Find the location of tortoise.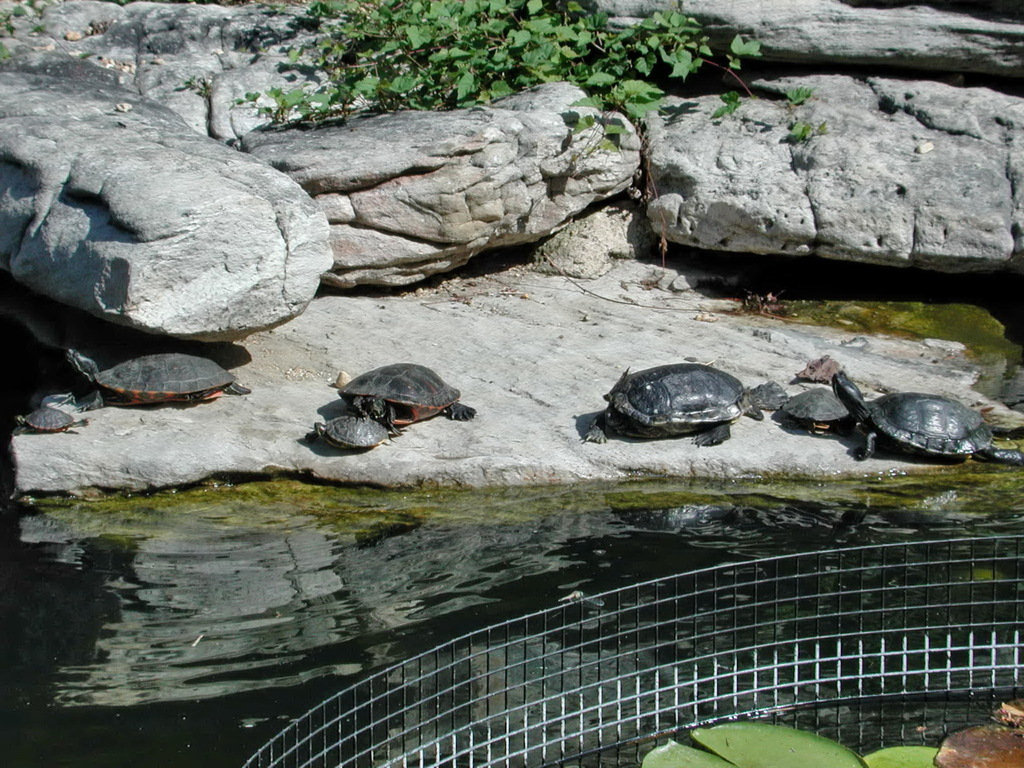
Location: left=586, top=361, right=791, bottom=442.
